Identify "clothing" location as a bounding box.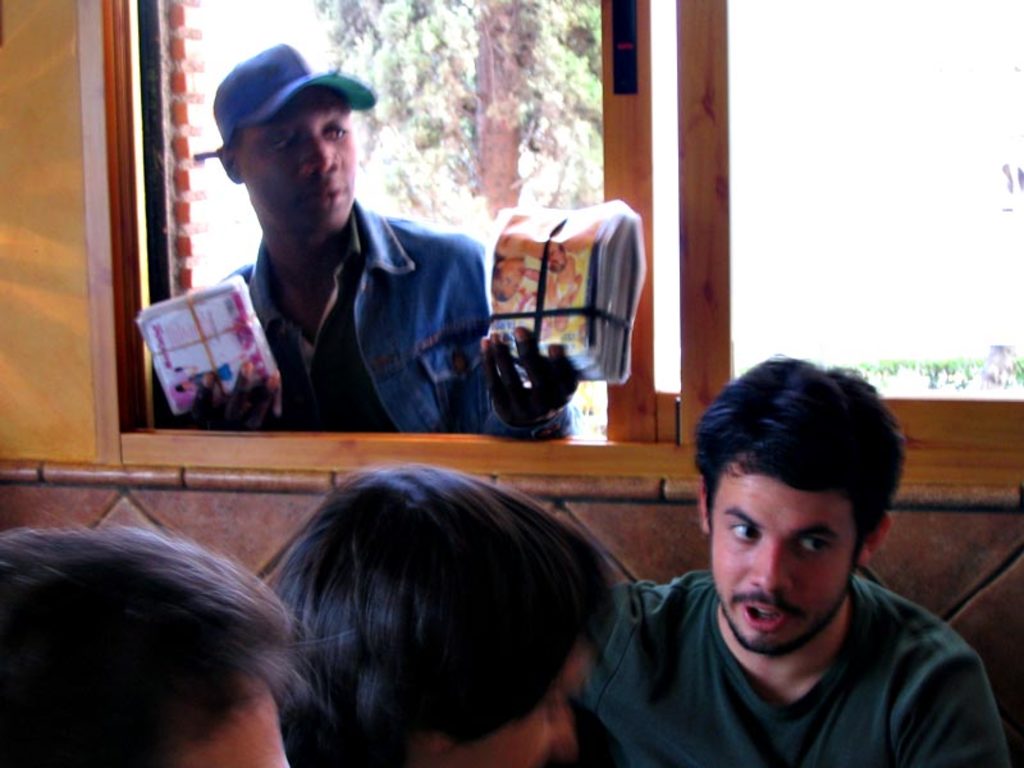
(609,580,1014,767).
